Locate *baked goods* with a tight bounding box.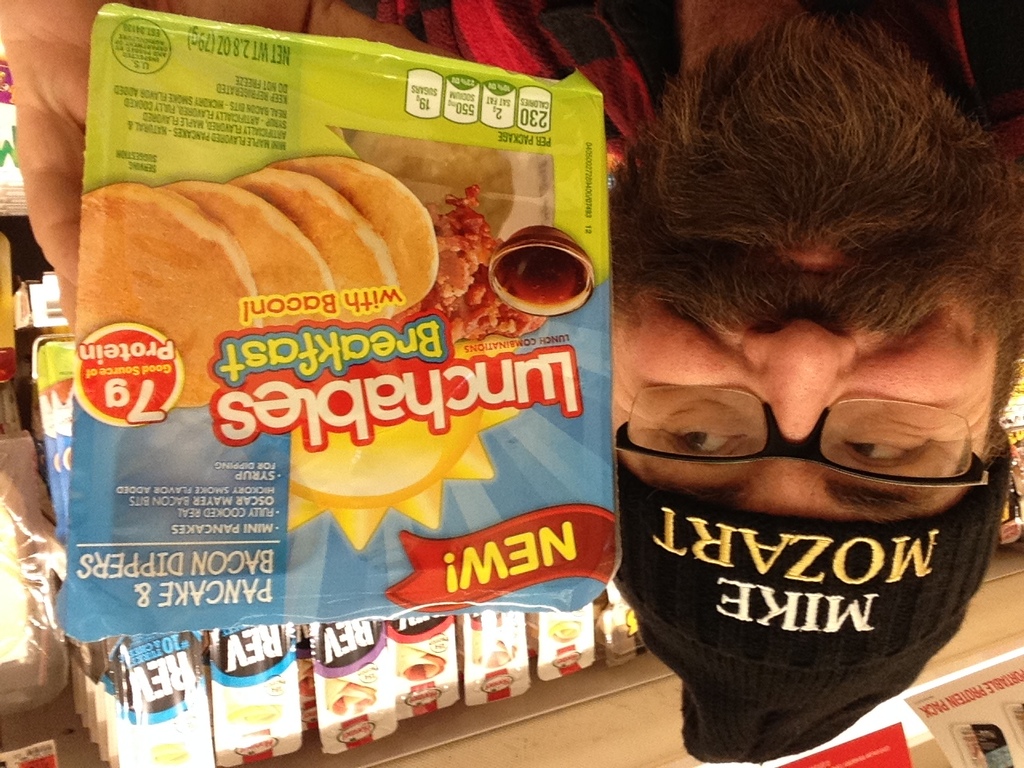
78, 176, 262, 412.
